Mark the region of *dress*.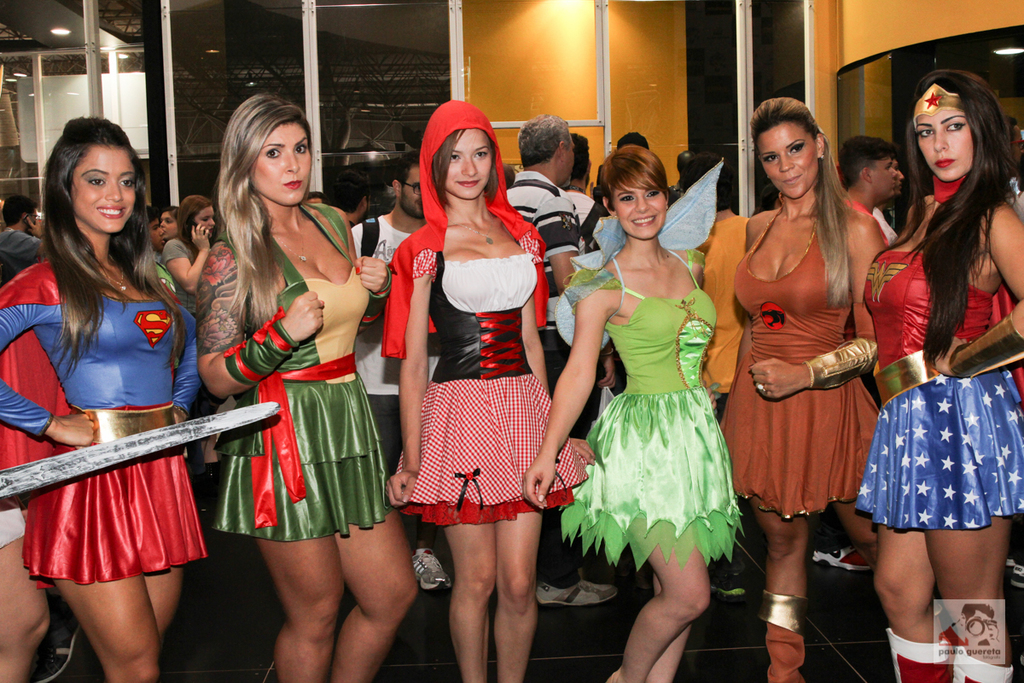
Region: l=715, t=214, r=884, b=525.
